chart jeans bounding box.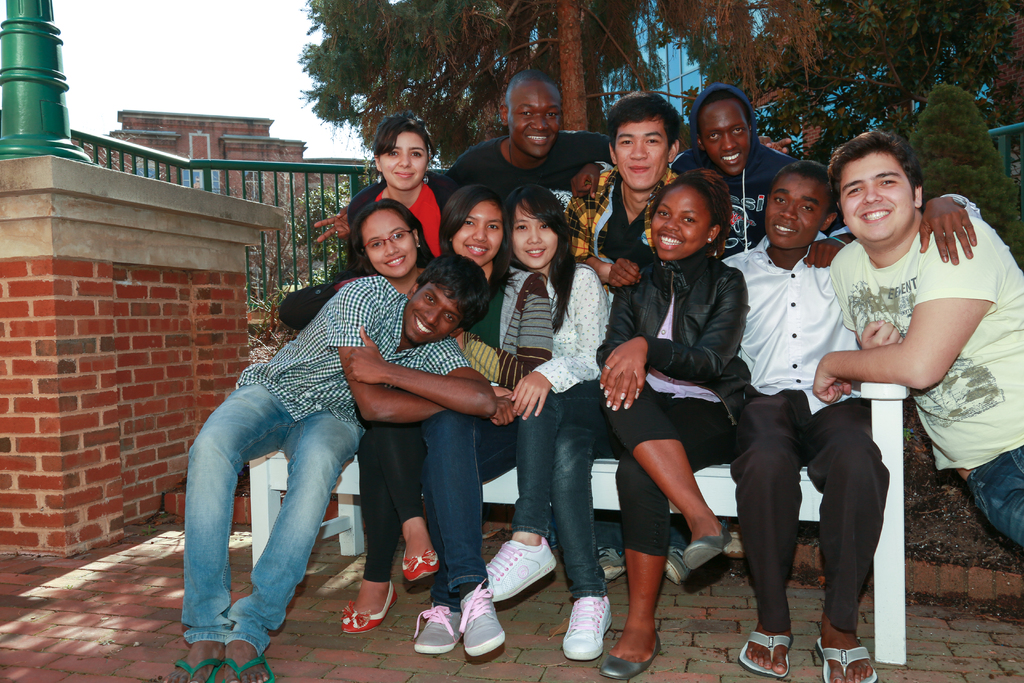
Charted: x1=422 y1=401 x2=529 y2=605.
